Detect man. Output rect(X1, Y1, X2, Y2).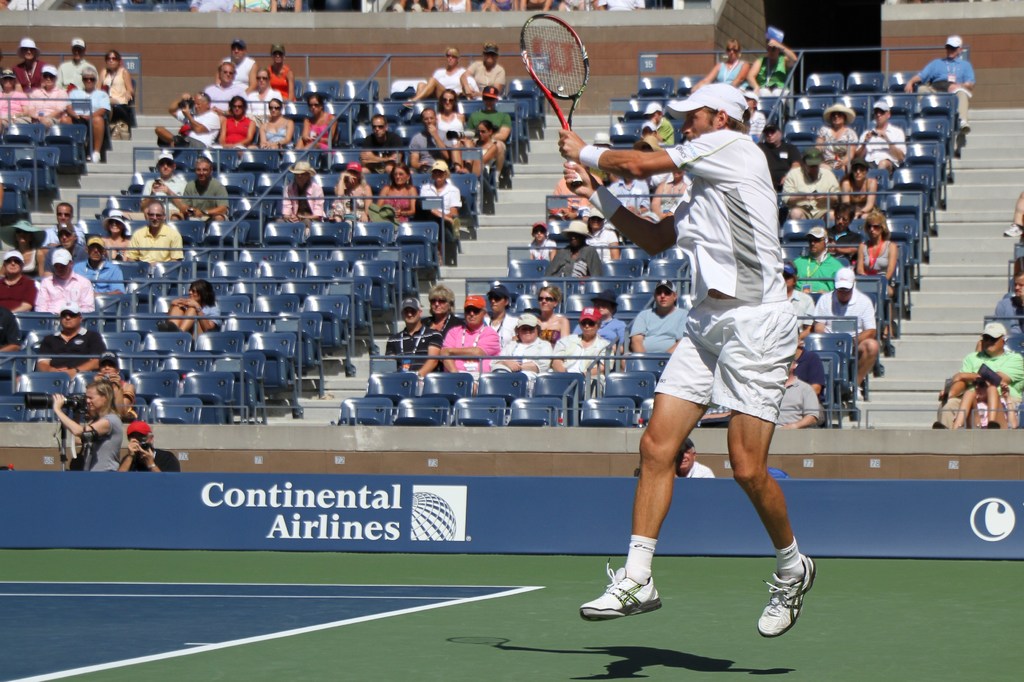
rect(0, 252, 35, 312).
